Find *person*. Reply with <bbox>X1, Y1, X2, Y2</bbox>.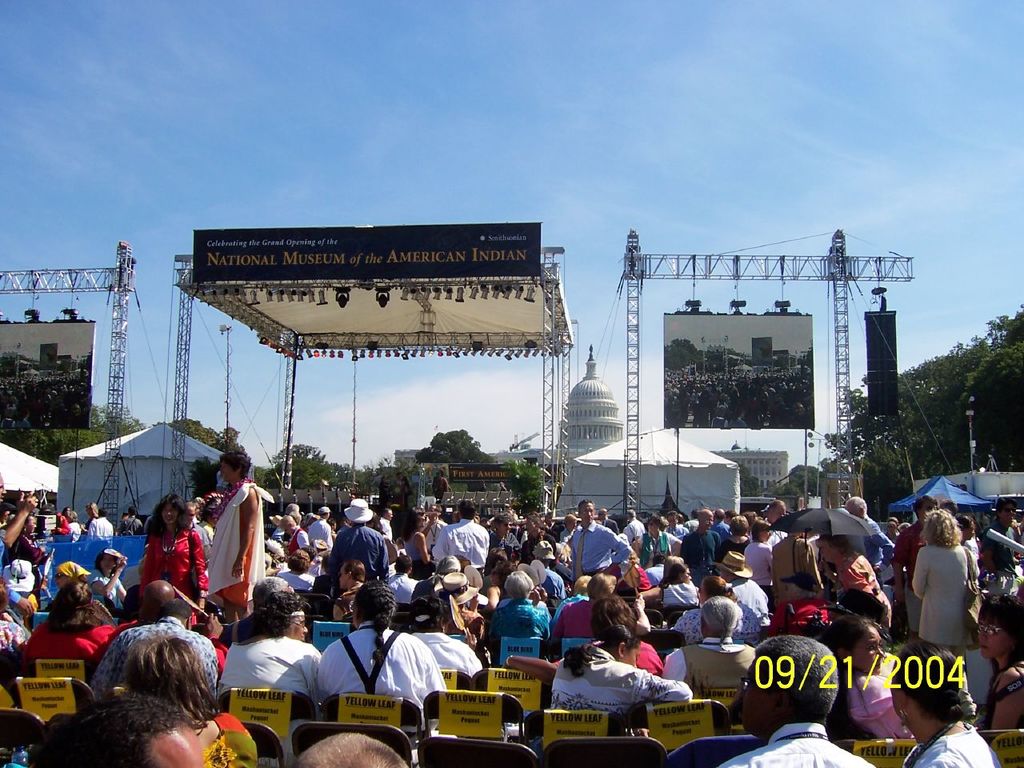
<bbox>546, 618, 694, 731</bbox>.
